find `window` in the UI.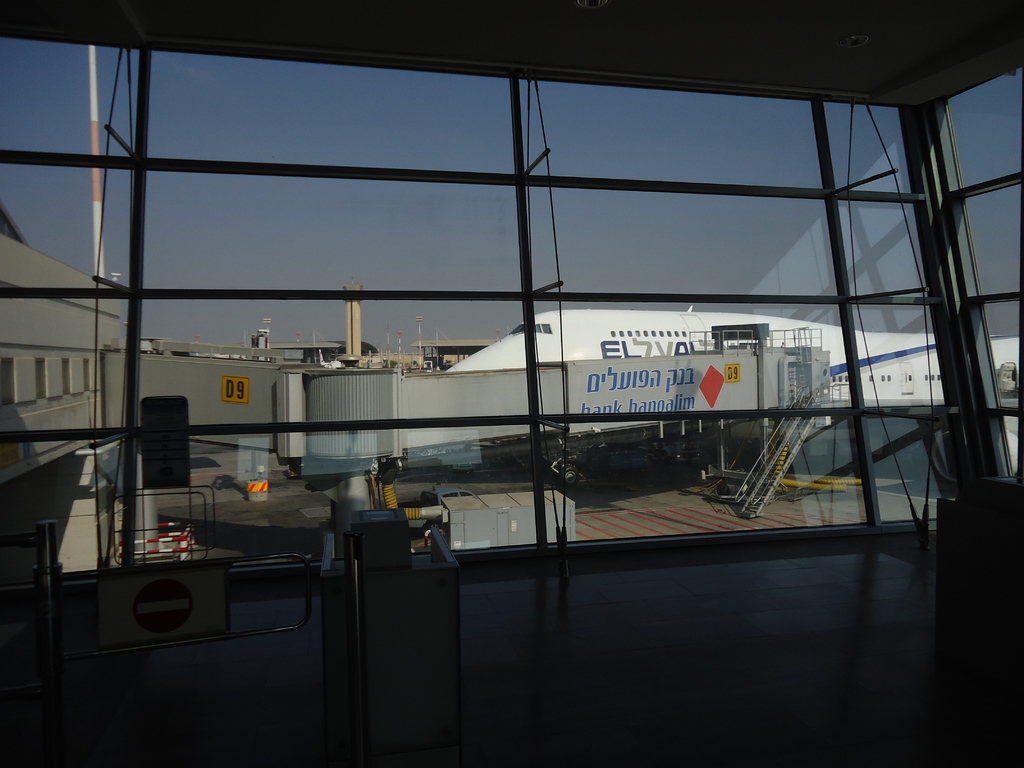
UI element at 57, 356, 76, 397.
